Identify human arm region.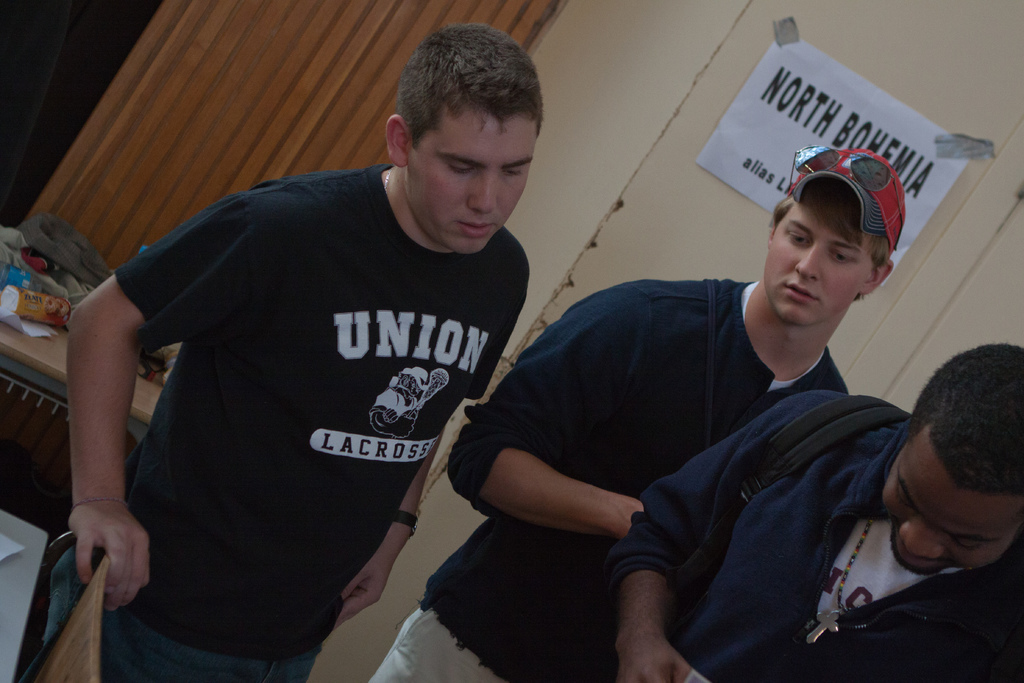
Region: (left=446, top=286, right=643, bottom=541).
